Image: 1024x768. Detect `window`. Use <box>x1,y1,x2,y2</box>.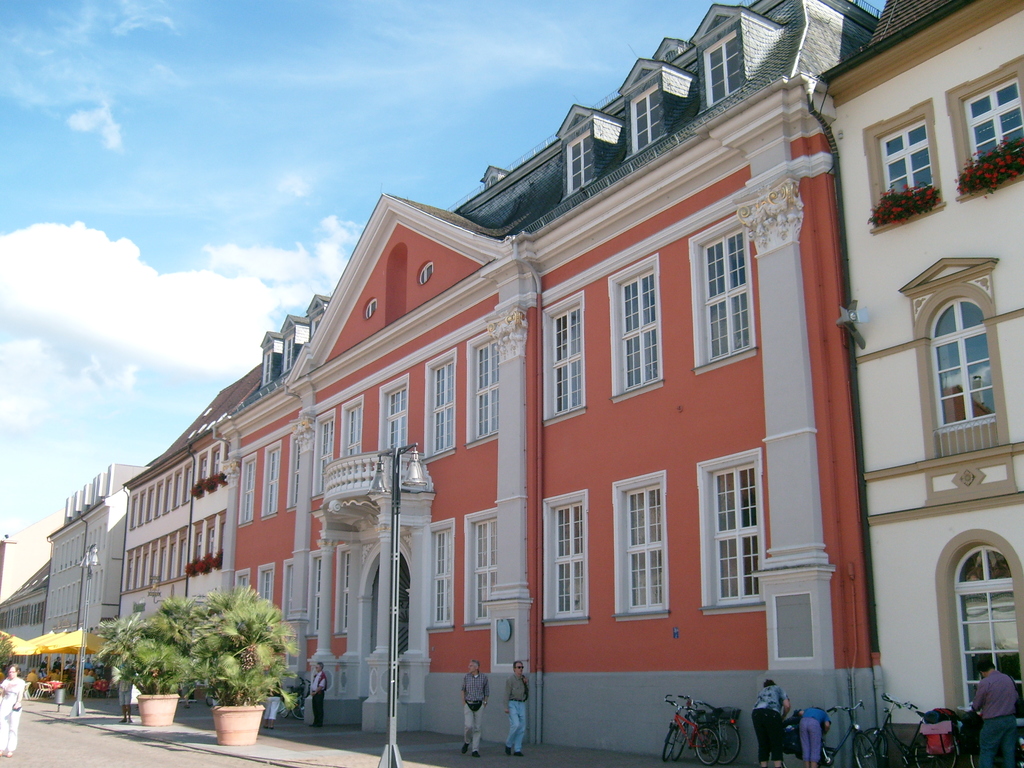
<box>542,490,593,624</box>.
